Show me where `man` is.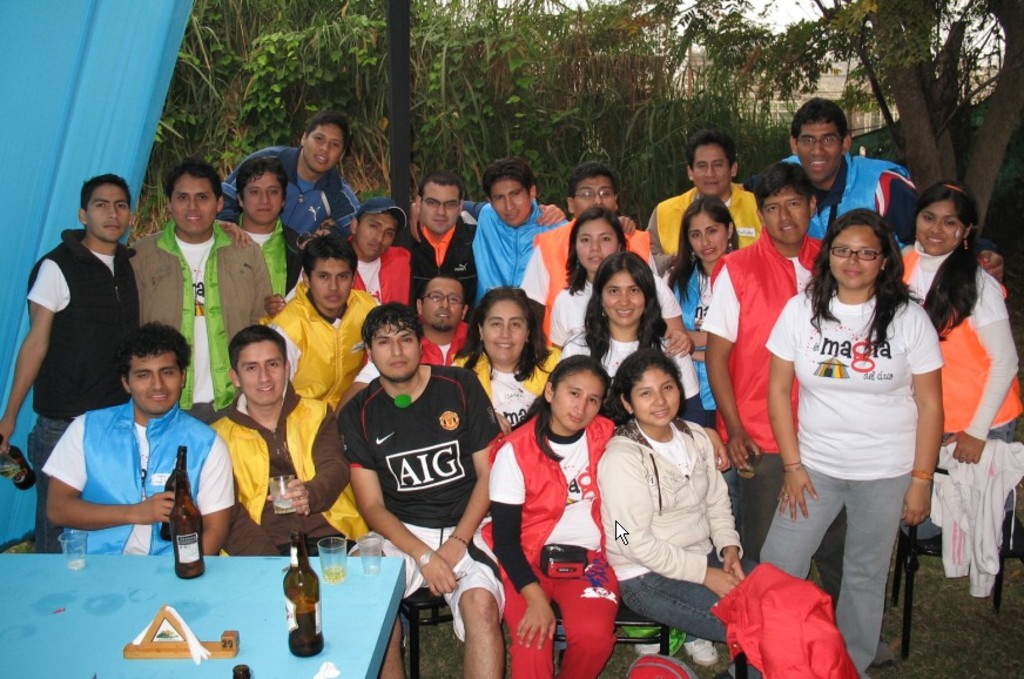
`man` is at (512,161,687,343).
